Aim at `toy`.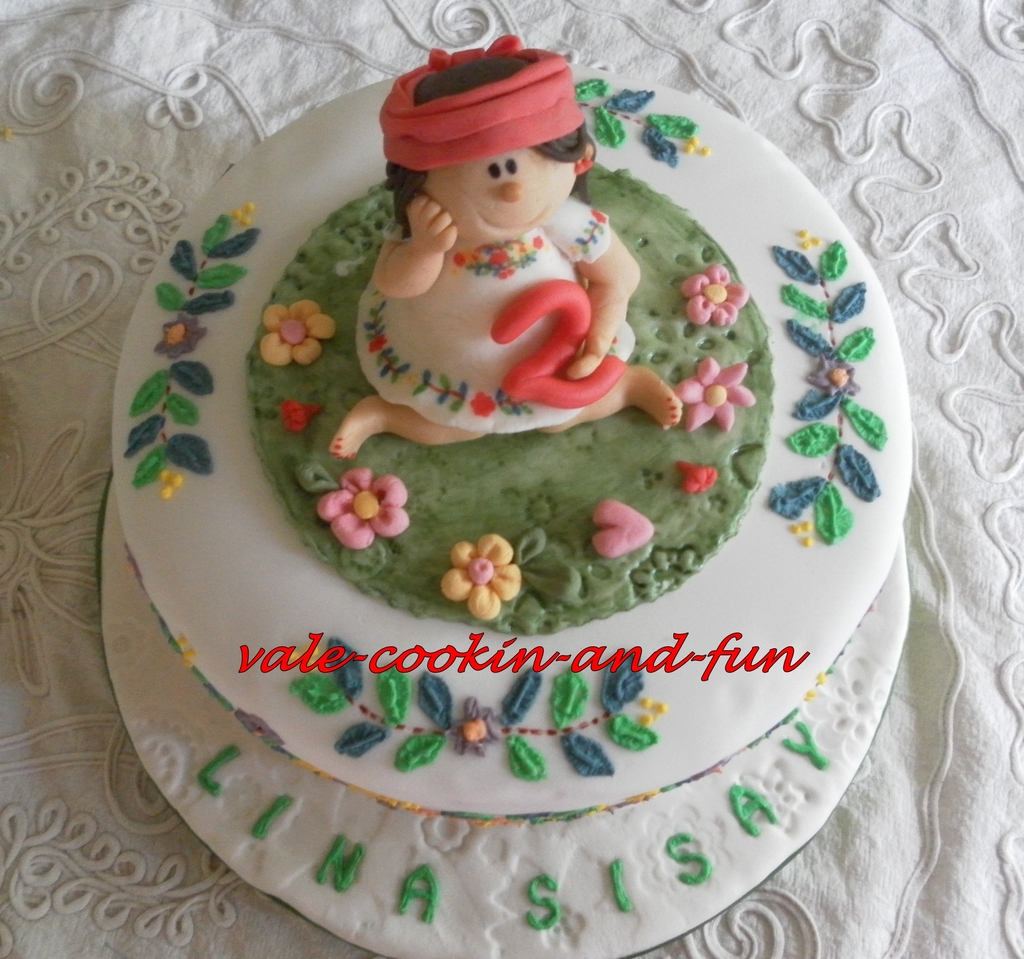
Aimed at 353,28,627,406.
